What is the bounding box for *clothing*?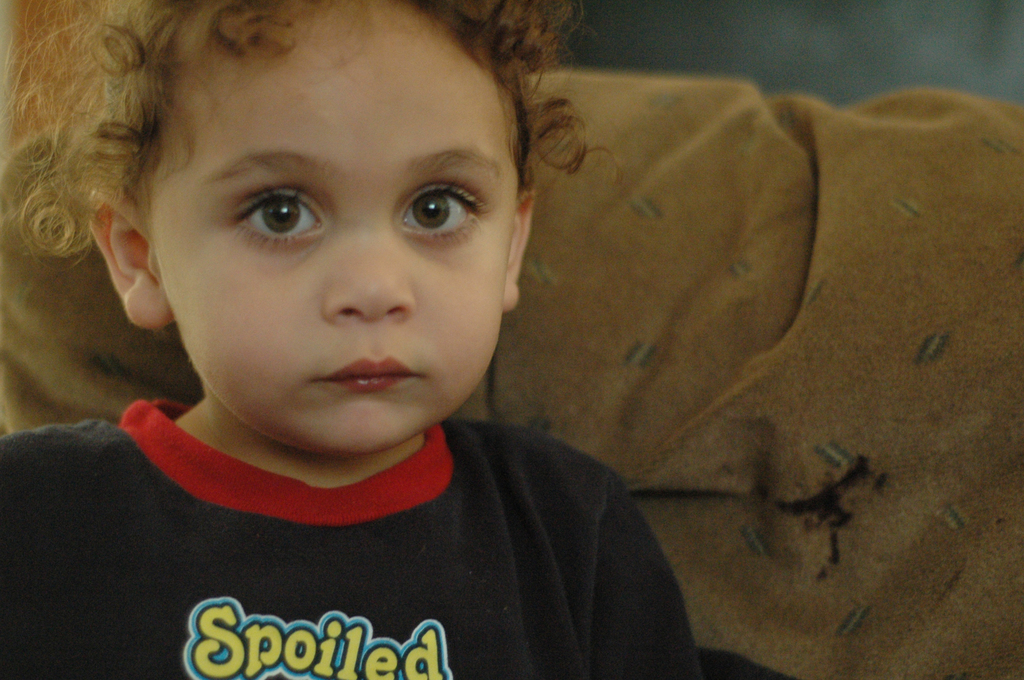
bbox=[0, 401, 700, 679].
